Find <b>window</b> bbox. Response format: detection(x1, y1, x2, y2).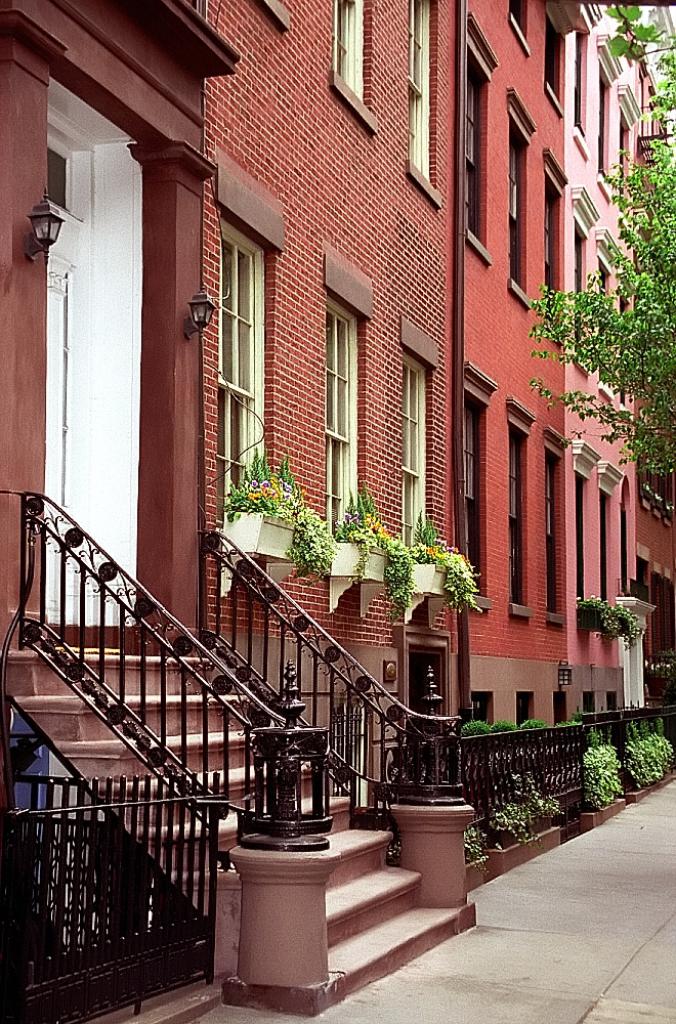
detection(547, 165, 564, 300).
